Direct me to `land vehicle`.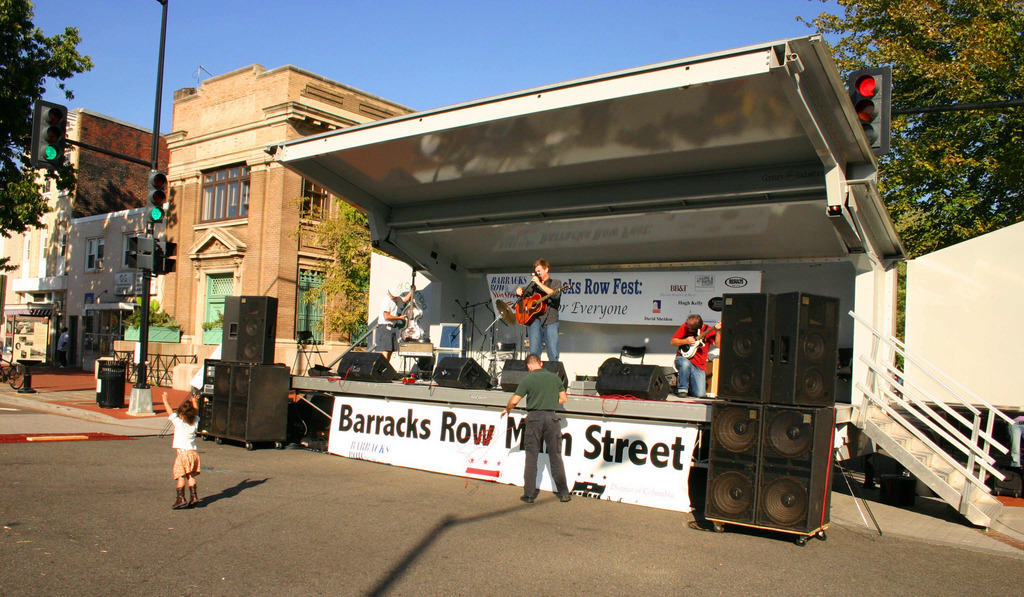
Direction: select_region(1, 348, 24, 393).
